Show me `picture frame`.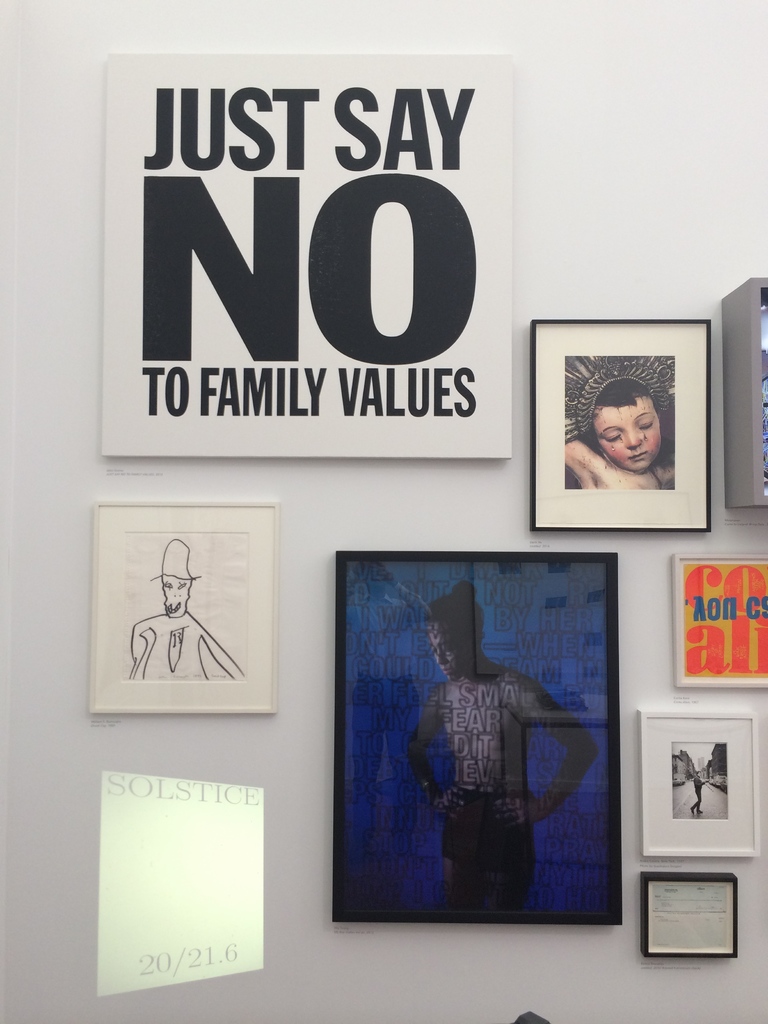
`picture frame` is here: BBox(83, 499, 278, 721).
